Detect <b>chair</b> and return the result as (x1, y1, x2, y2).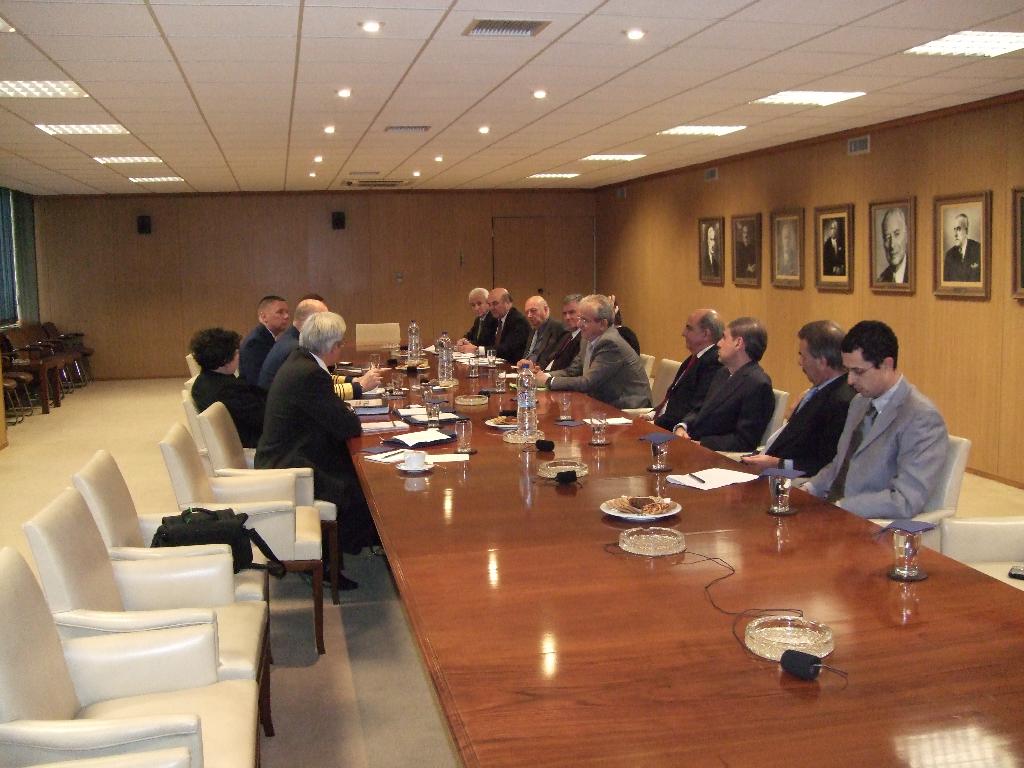
(19, 478, 269, 767).
